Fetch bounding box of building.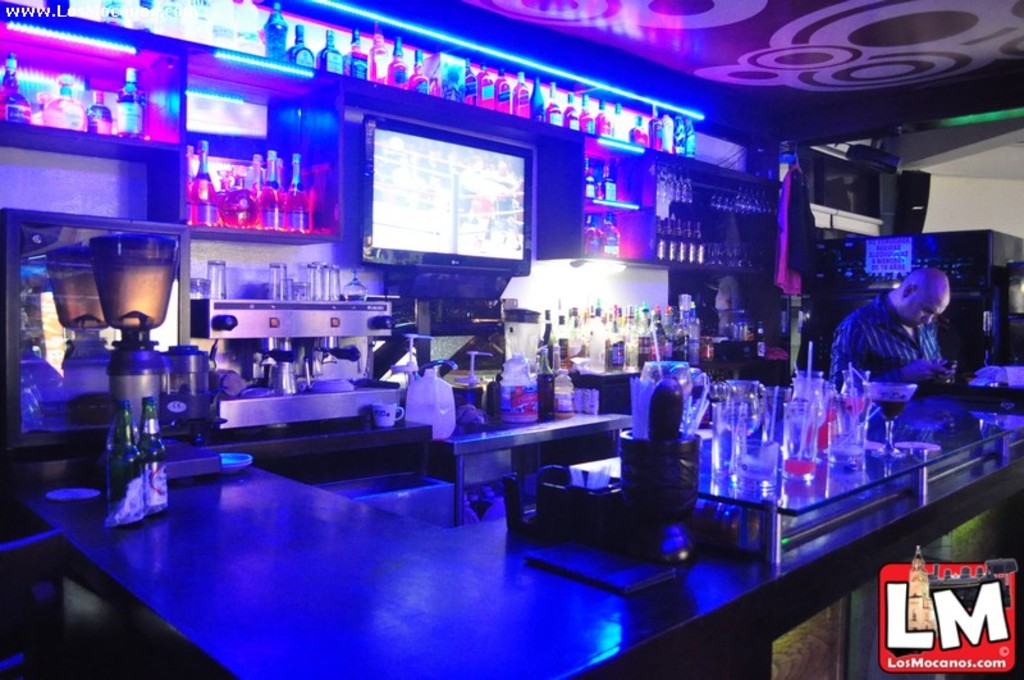
Bbox: <region>0, 0, 1023, 674</region>.
